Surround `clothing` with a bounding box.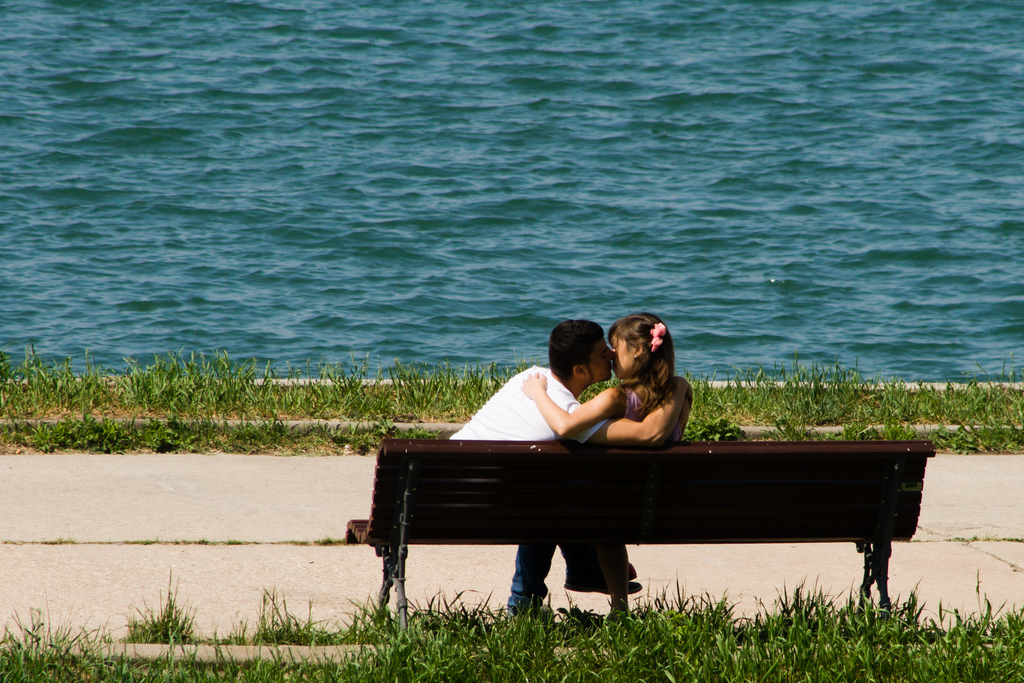
(435, 368, 610, 445).
